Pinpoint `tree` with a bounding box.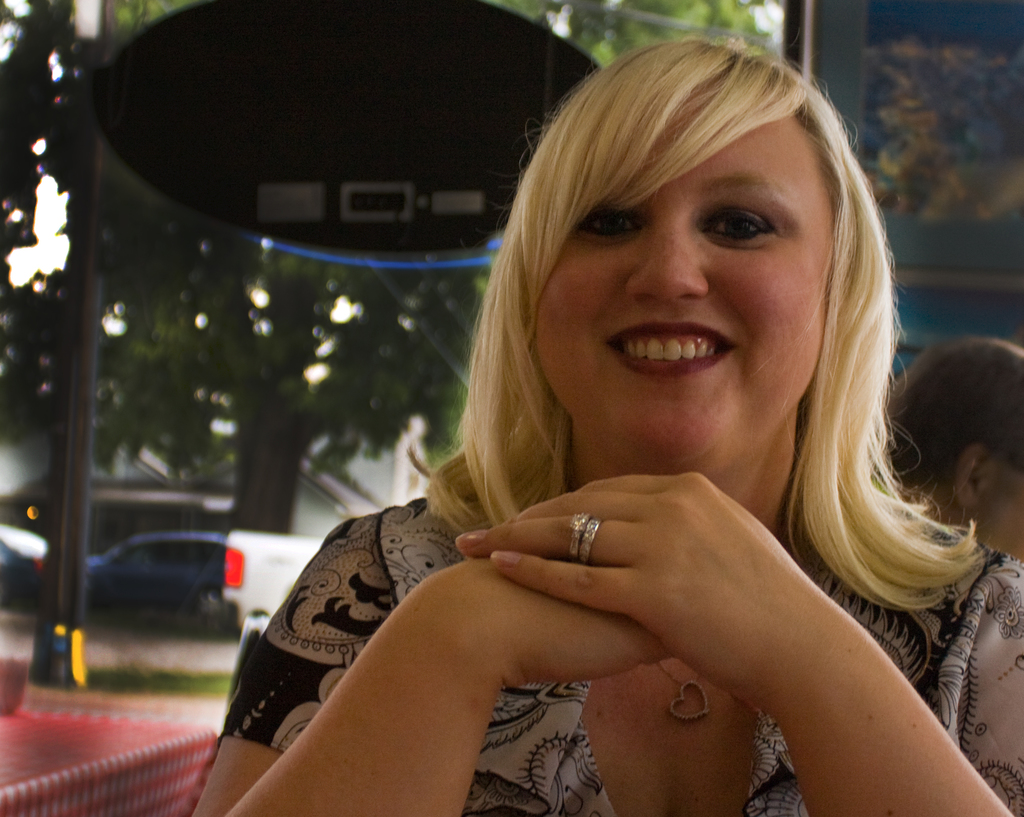
<box>88,3,495,535</box>.
